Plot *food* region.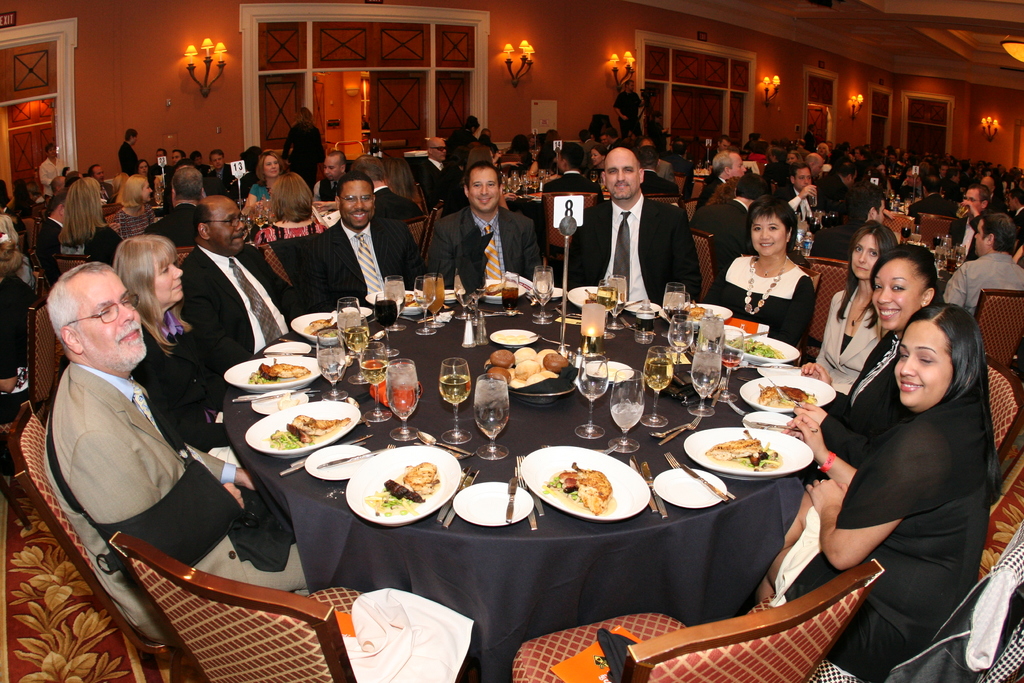
Plotted at <bbox>580, 286, 600, 308</bbox>.
